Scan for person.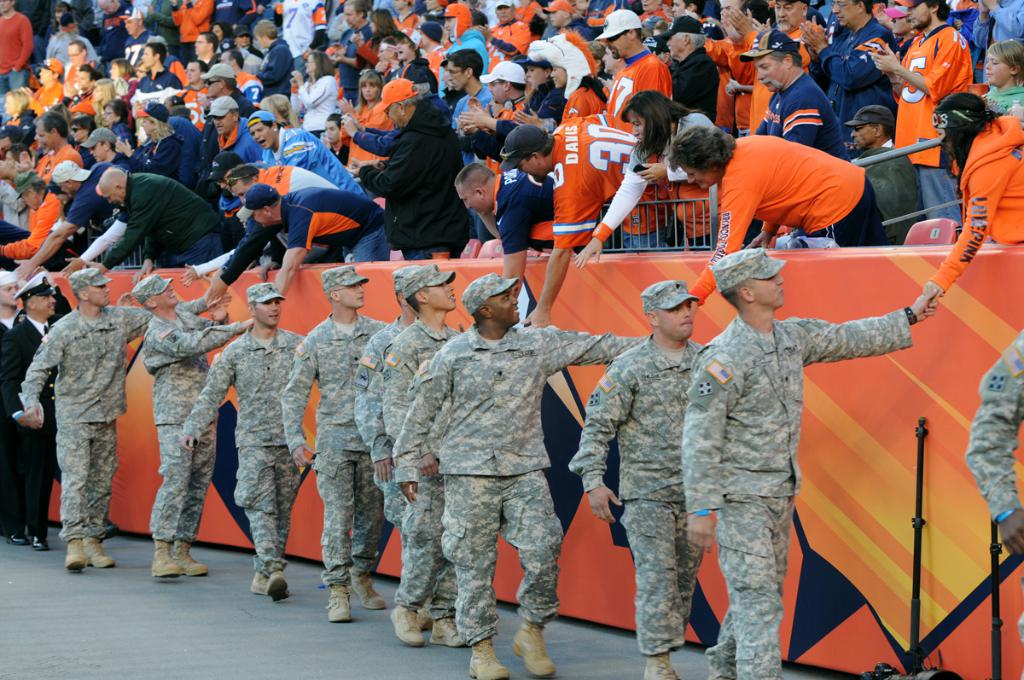
Scan result: <box>133,267,258,587</box>.
